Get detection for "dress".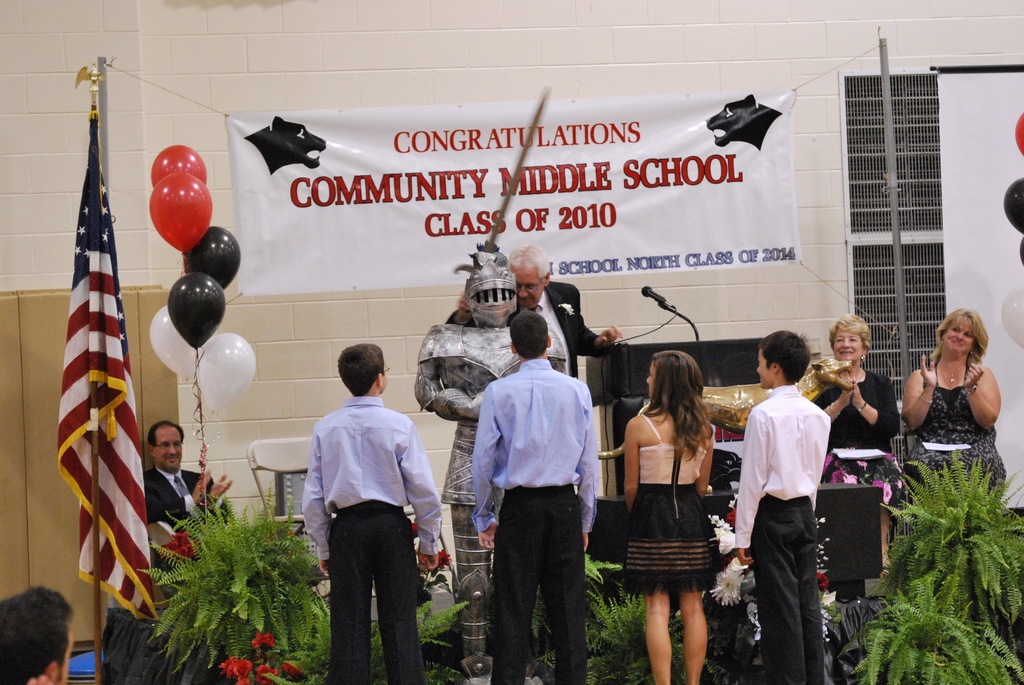
Detection: <box>623,414,719,590</box>.
